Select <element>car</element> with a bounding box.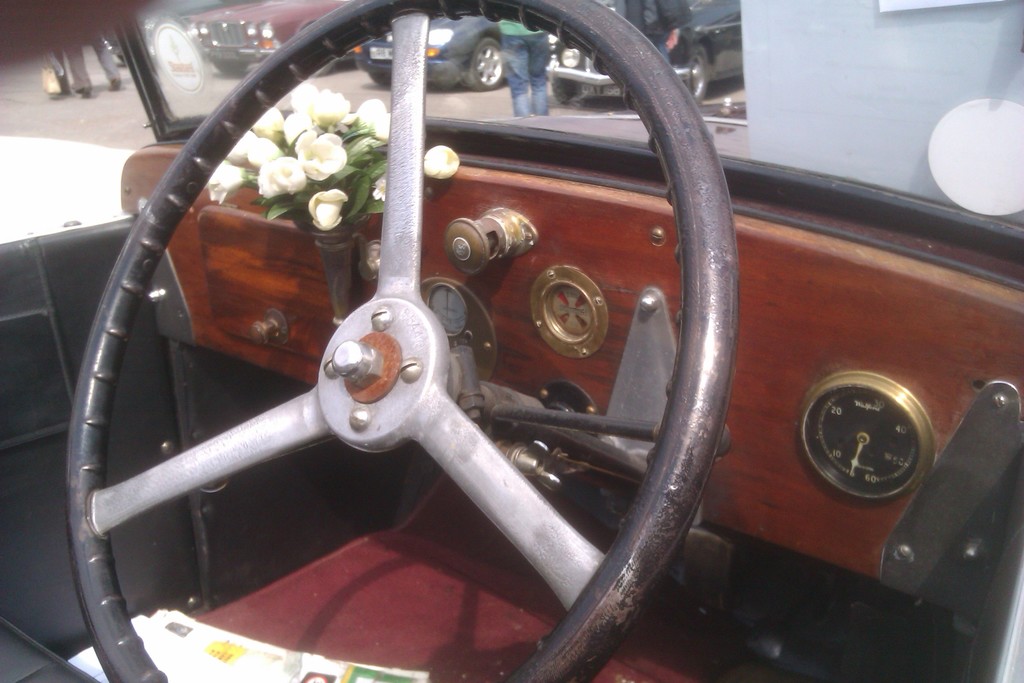
{"left": 543, "top": 0, "right": 743, "bottom": 106}.
